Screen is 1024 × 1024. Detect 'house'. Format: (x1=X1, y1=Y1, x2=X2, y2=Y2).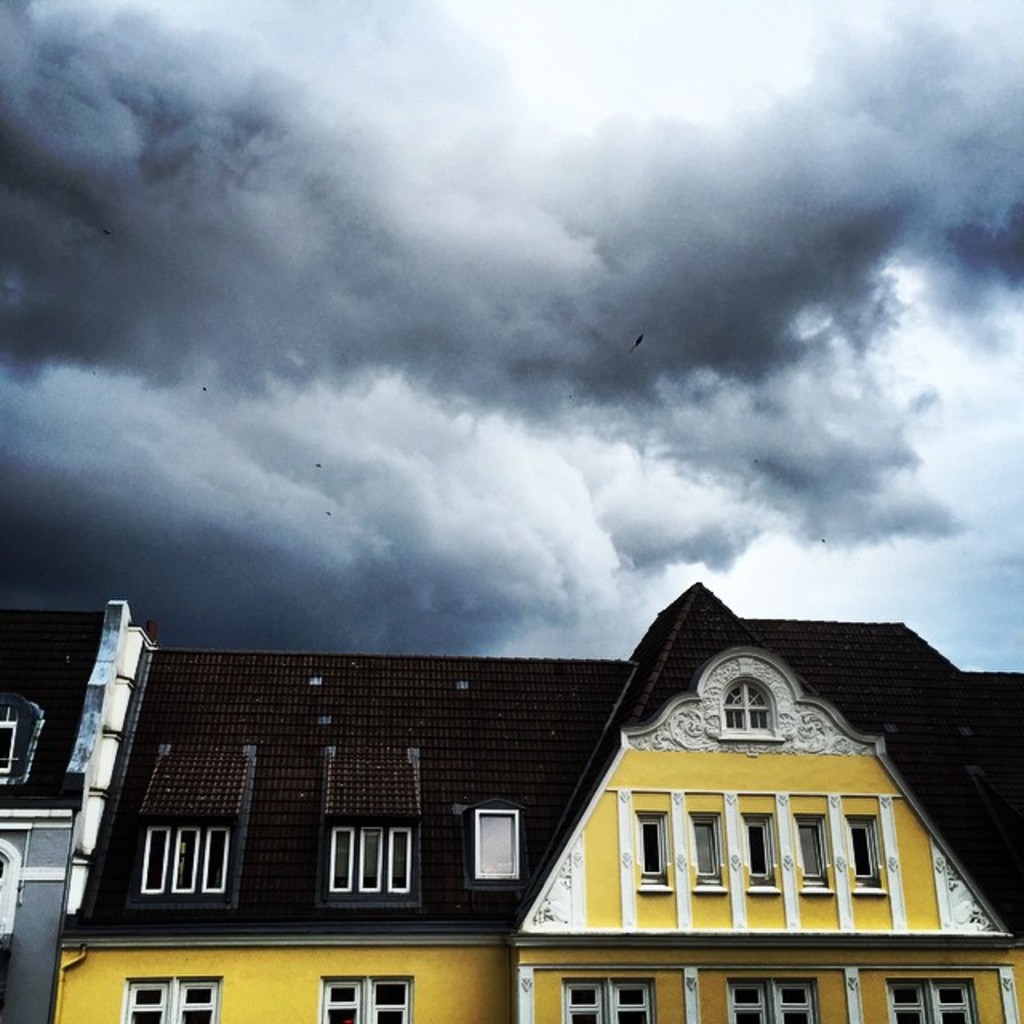
(x1=58, y1=586, x2=1022, y2=1022).
